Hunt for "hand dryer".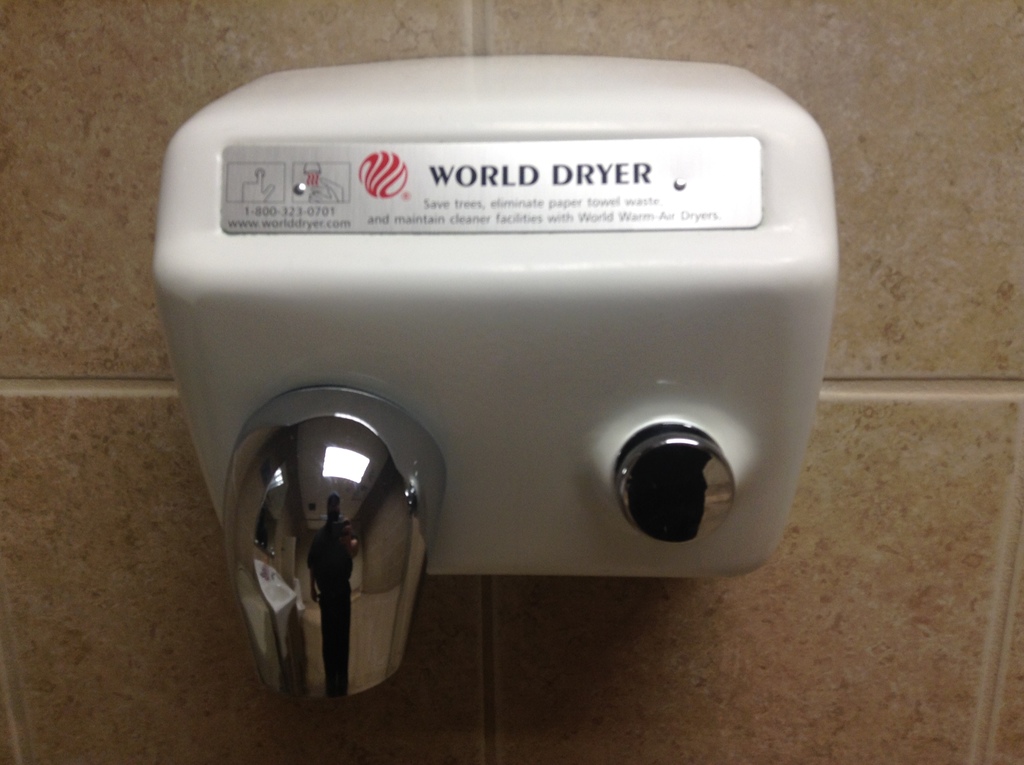
Hunted down at x1=150 y1=51 x2=840 y2=704.
